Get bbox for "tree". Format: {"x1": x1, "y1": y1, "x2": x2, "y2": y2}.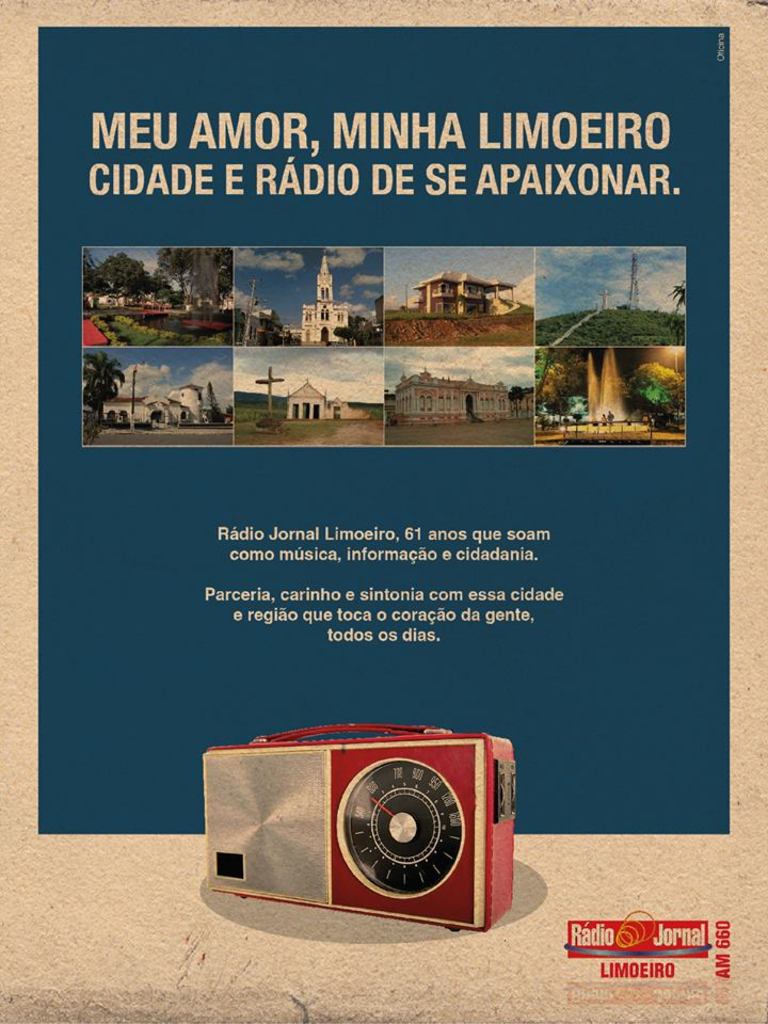
{"x1": 665, "y1": 276, "x2": 684, "y2": 345}.
